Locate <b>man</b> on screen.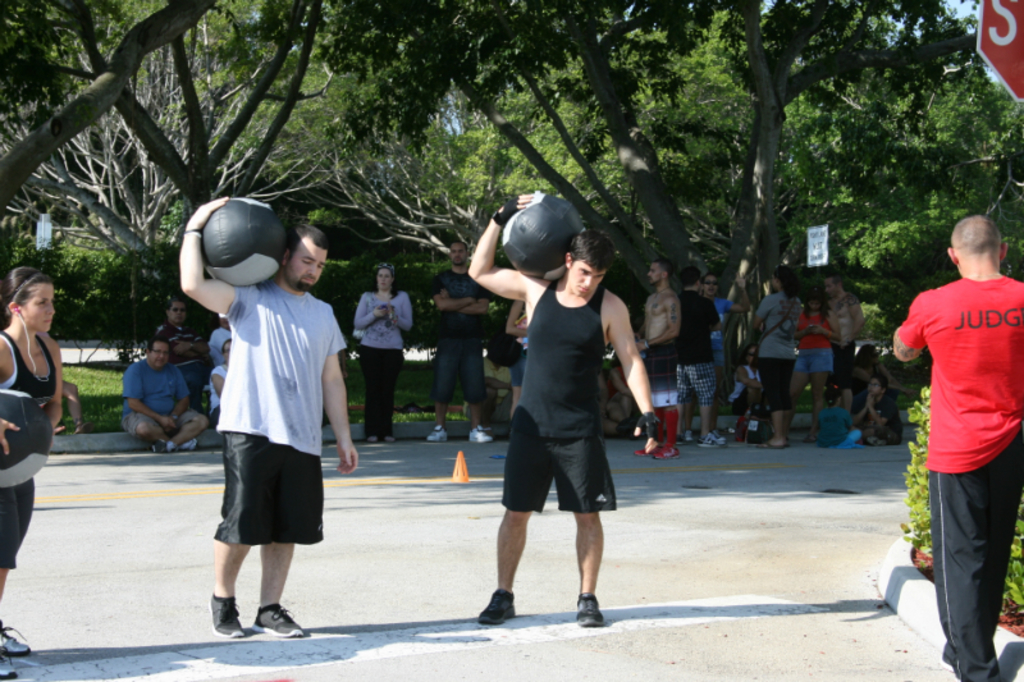
On screen at 463,189,663,638.
